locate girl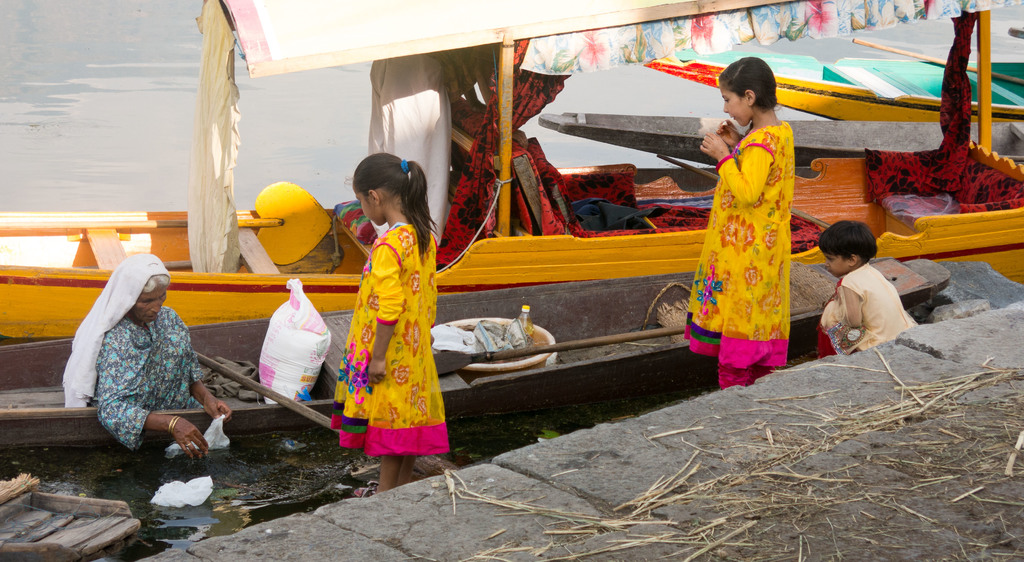
bbox(678, 54, 803, 381)
